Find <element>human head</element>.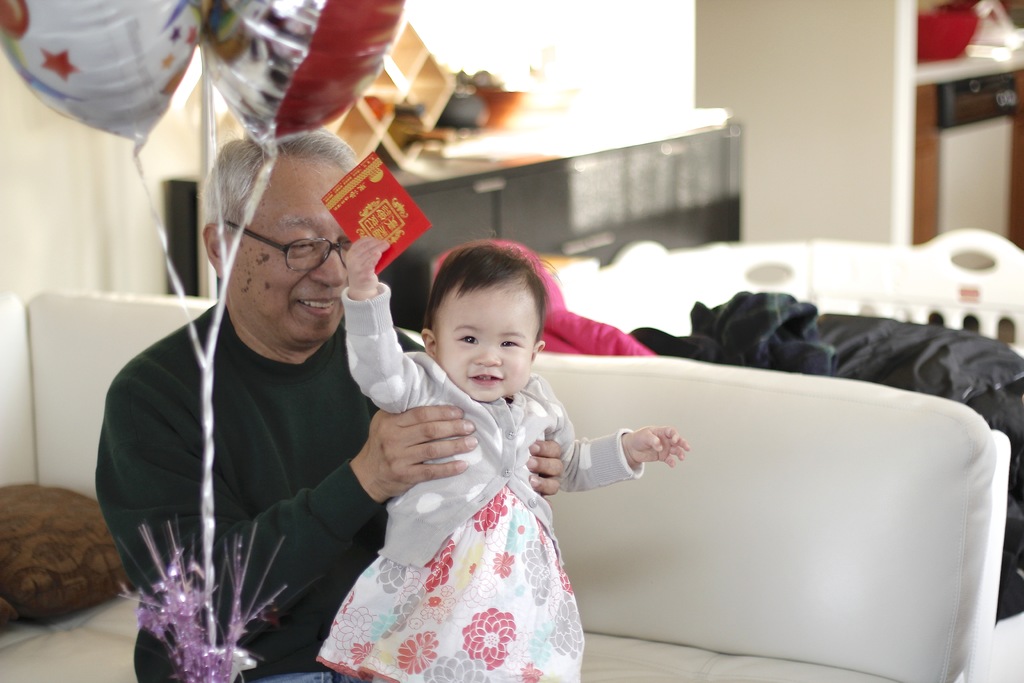
[201, 129, 364, 347].
